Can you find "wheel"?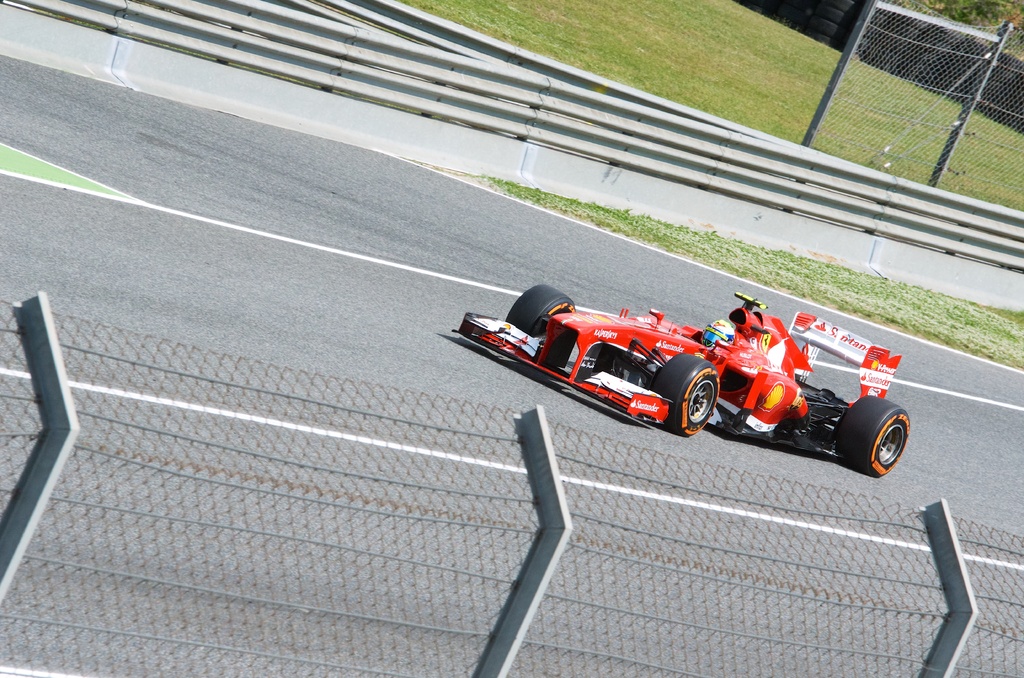
Yes, bounding box: BBox(504, 284, 579, 337).
